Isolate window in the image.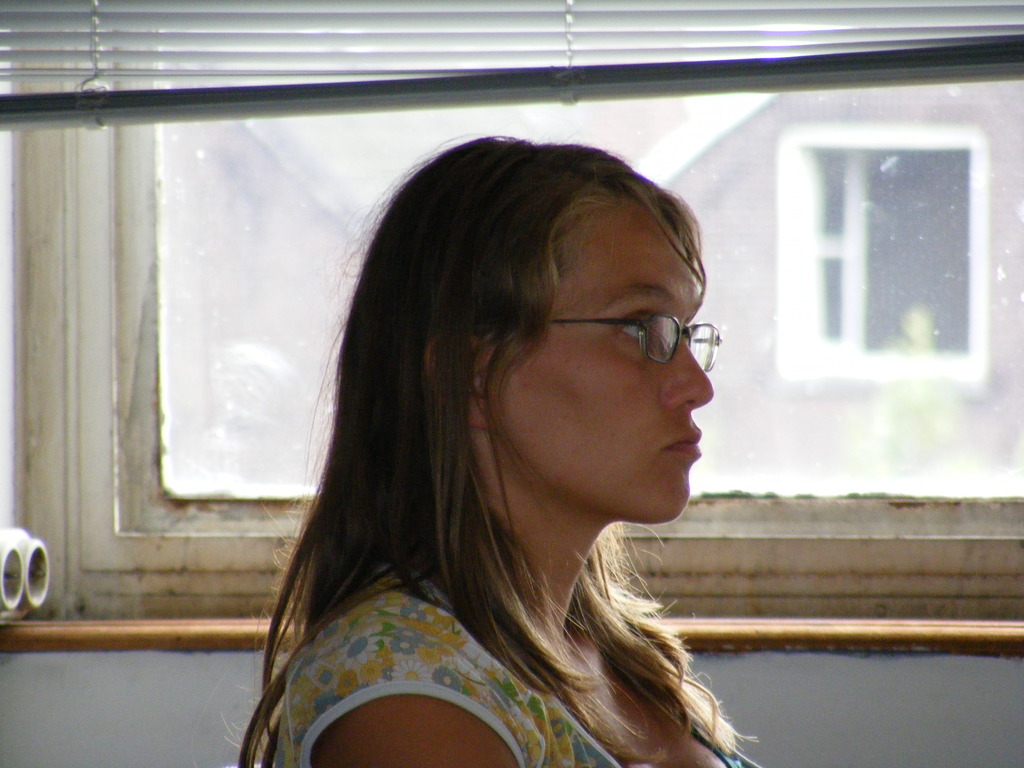
Isolated region: rect(2, 1, 1023, 651).
